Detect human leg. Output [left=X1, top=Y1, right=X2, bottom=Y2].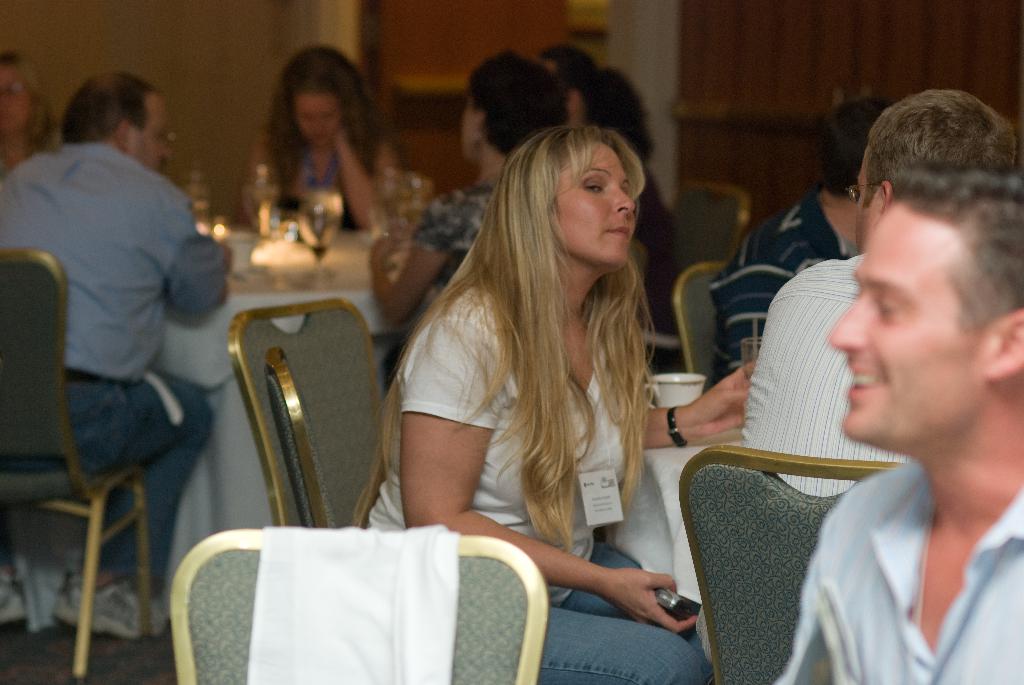
[left=55, top=373, right=216, bottom=639].
